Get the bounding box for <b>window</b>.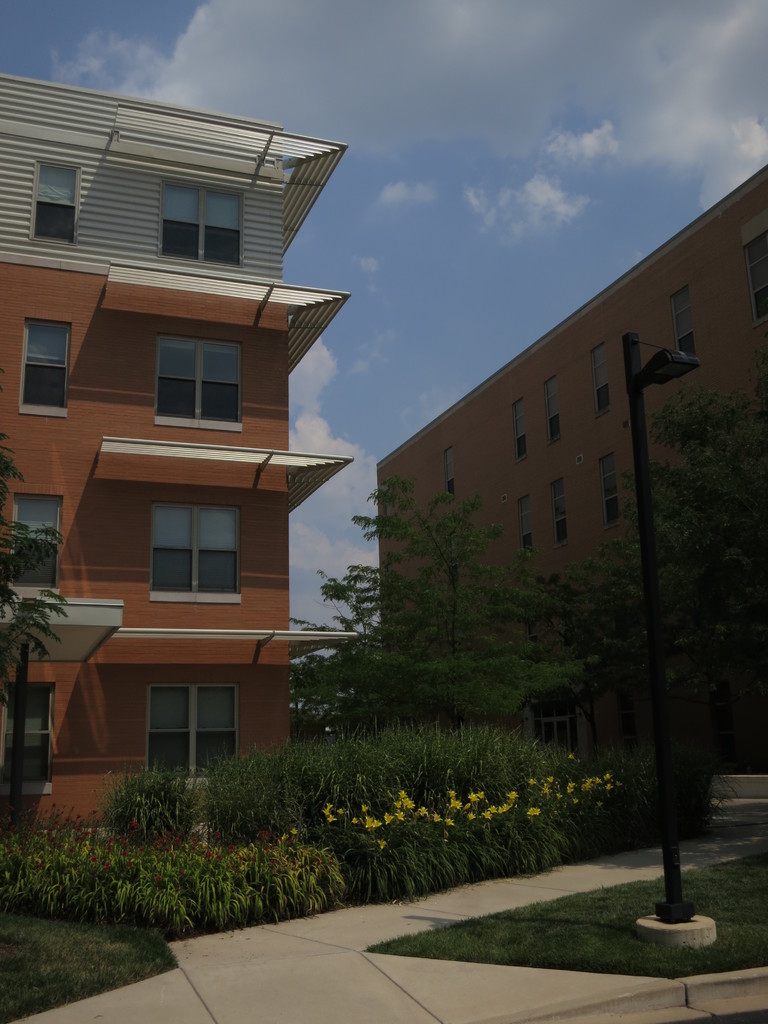
742:228:767:326.
